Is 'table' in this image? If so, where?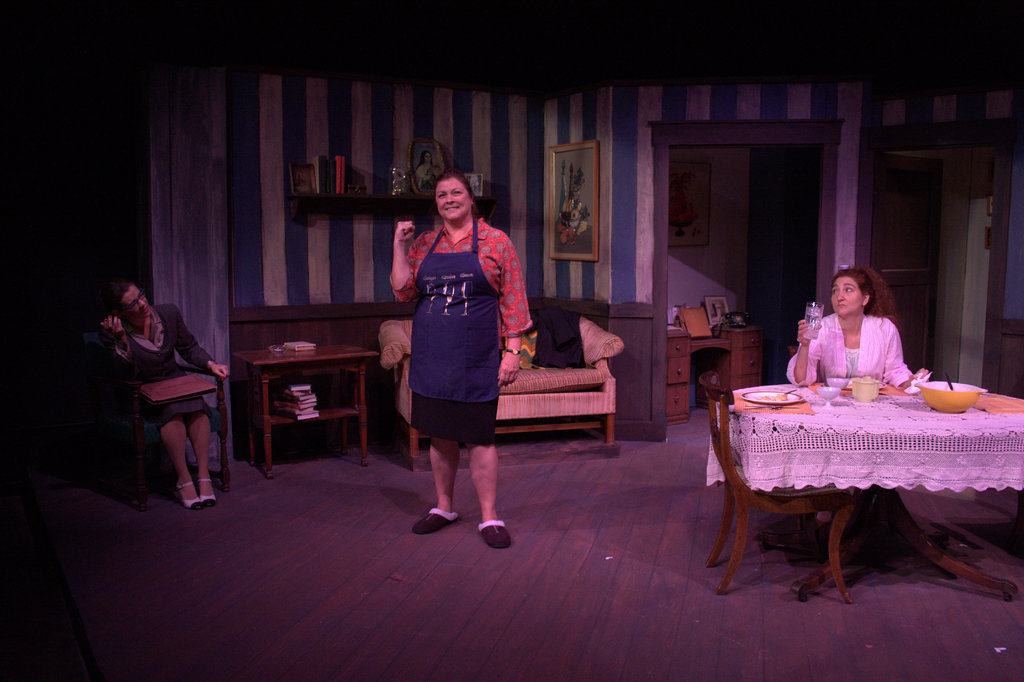
Yes, at [705, 382, 1023, 601].
